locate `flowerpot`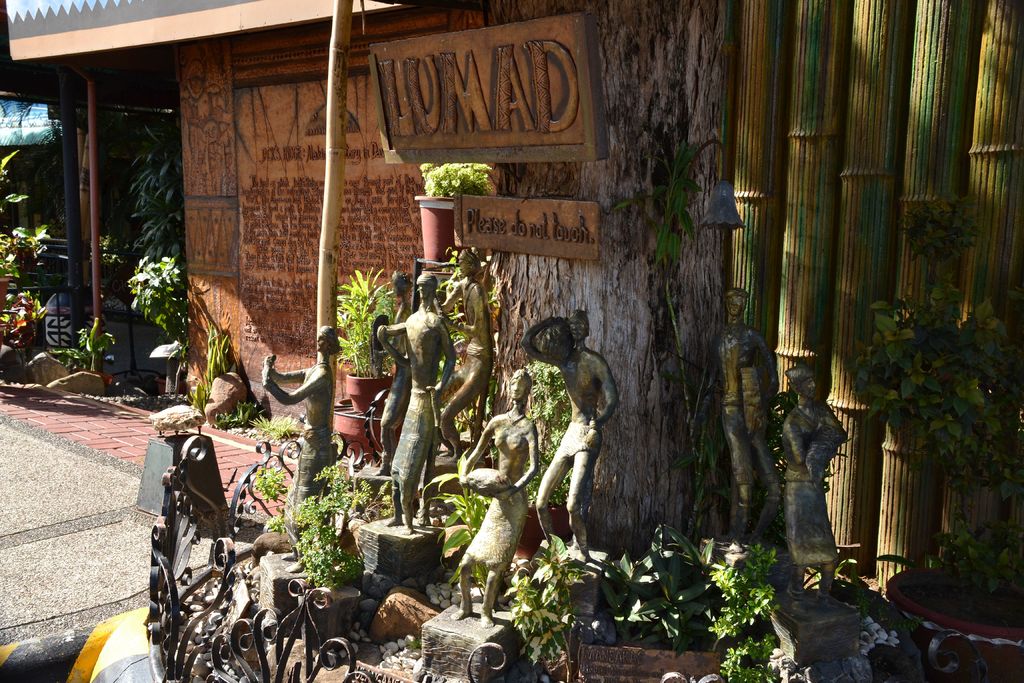
pyautogui.locateOnScreen(412, 191, 456, 268)
